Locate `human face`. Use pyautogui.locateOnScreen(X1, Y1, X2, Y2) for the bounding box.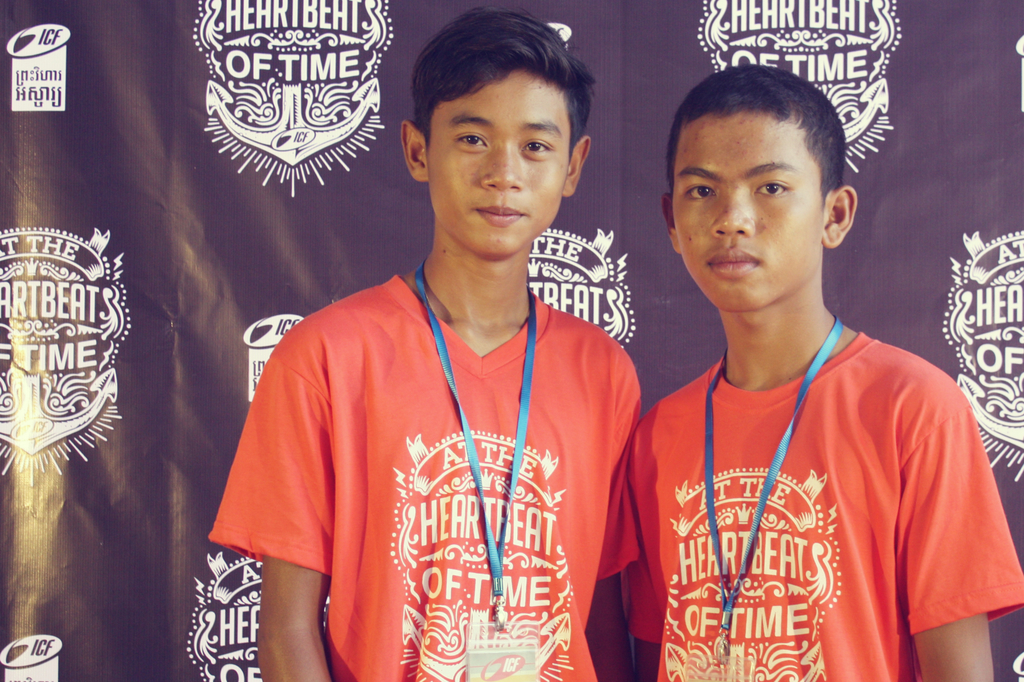
pyautogui.locateOnScreen(671, 117, 820, 311).
